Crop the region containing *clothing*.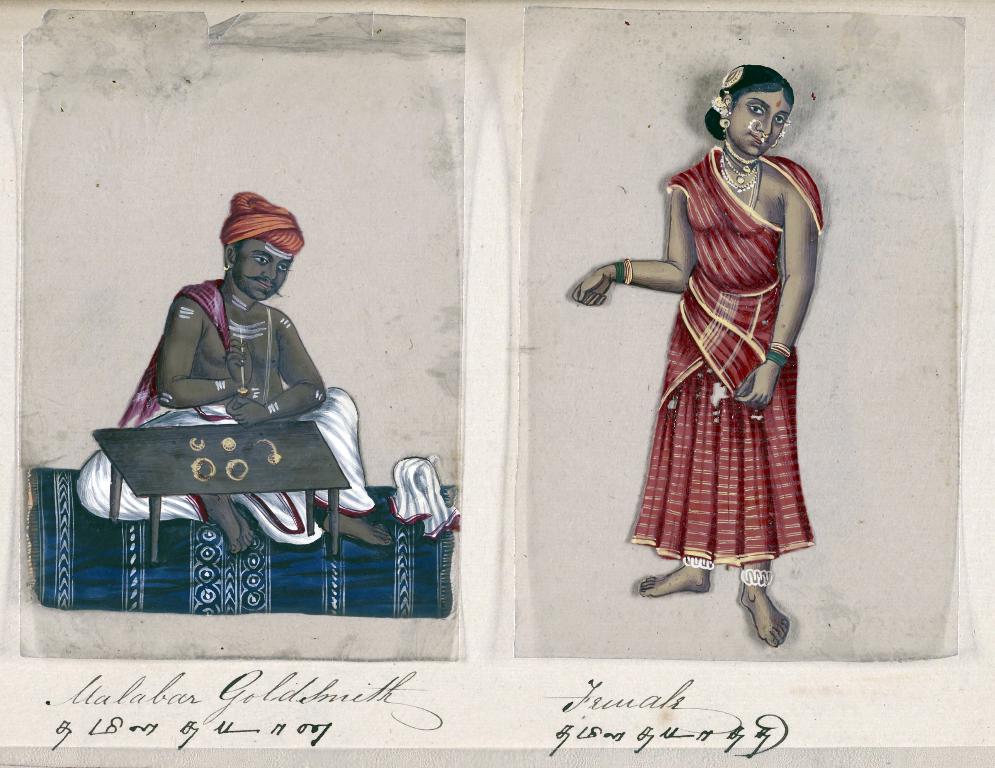
Crop region: {"x1": 75, "y1": 388, "x2": 378, "y2": 545}.
